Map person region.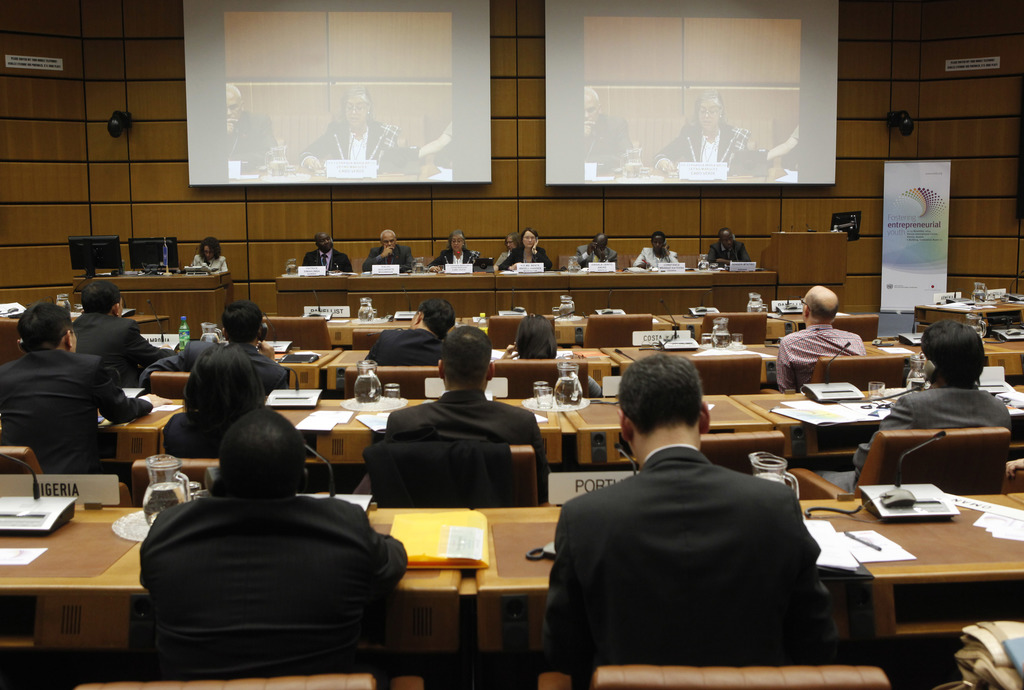
Mapped to (left=169, top=302, right=291, bottom=391).
